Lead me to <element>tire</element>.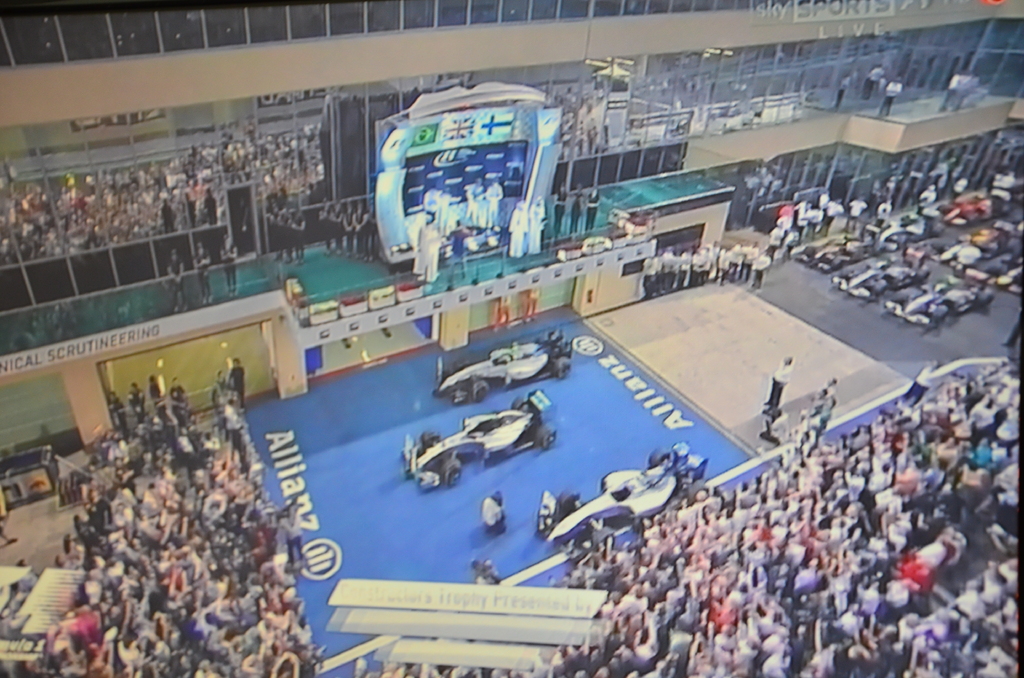
Lead to 466 380 486 405.
